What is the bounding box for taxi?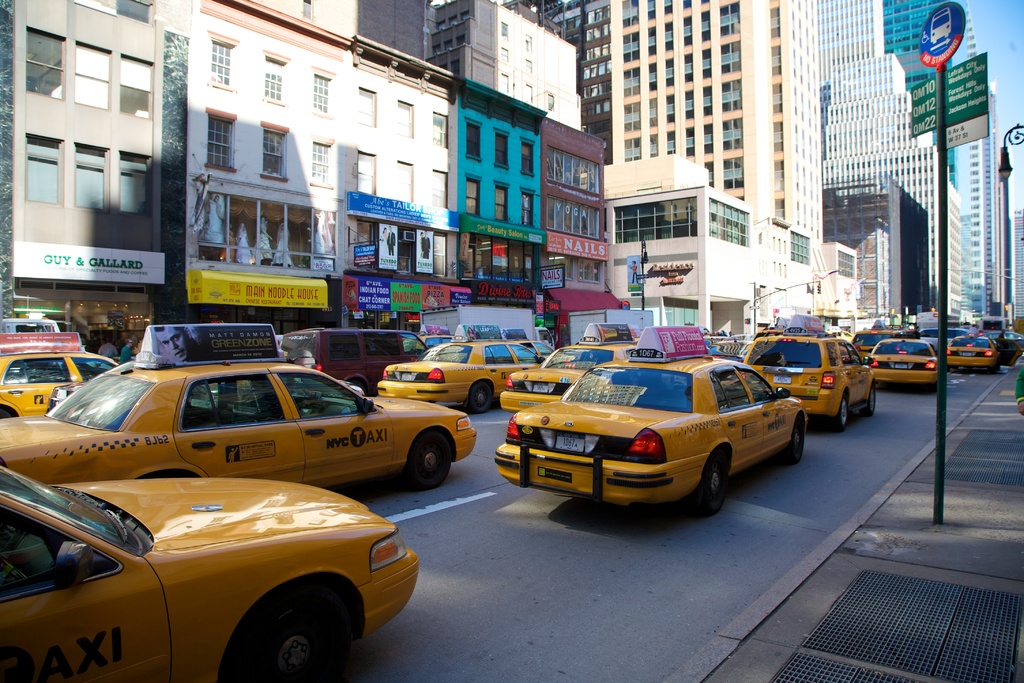
{"x1": 751, "y1": 315, "x2": 795, "y2": 340}.
